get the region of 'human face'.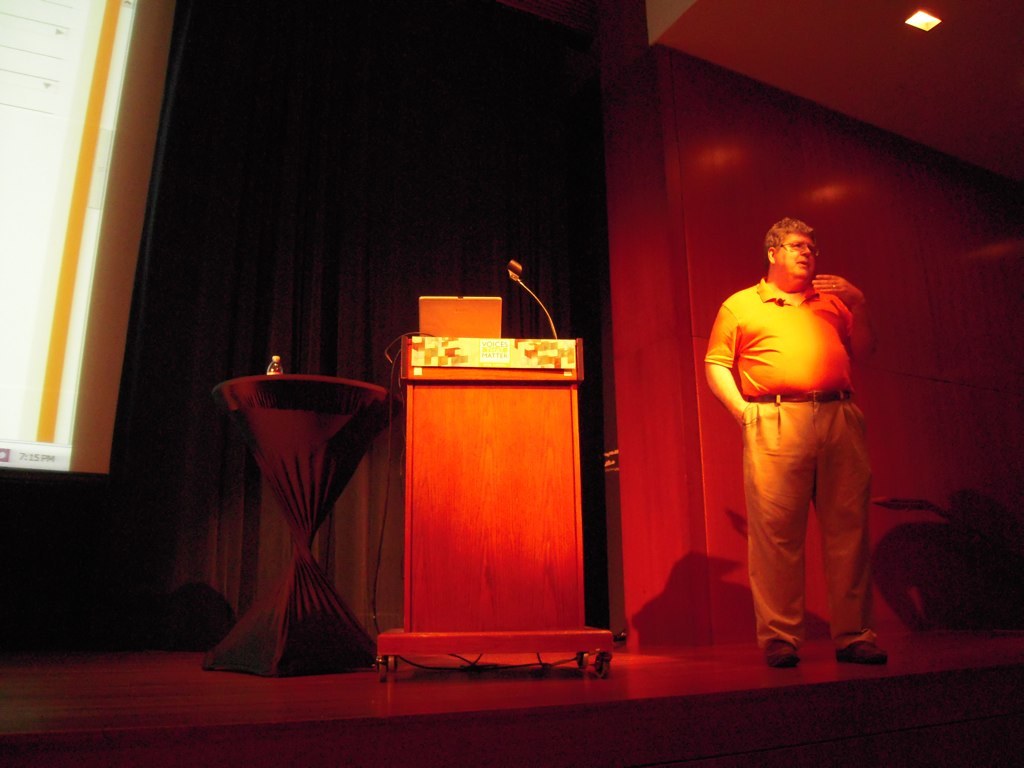
{"x1": 770, "y1": 226, "x2": 822, "y2": 288}.
